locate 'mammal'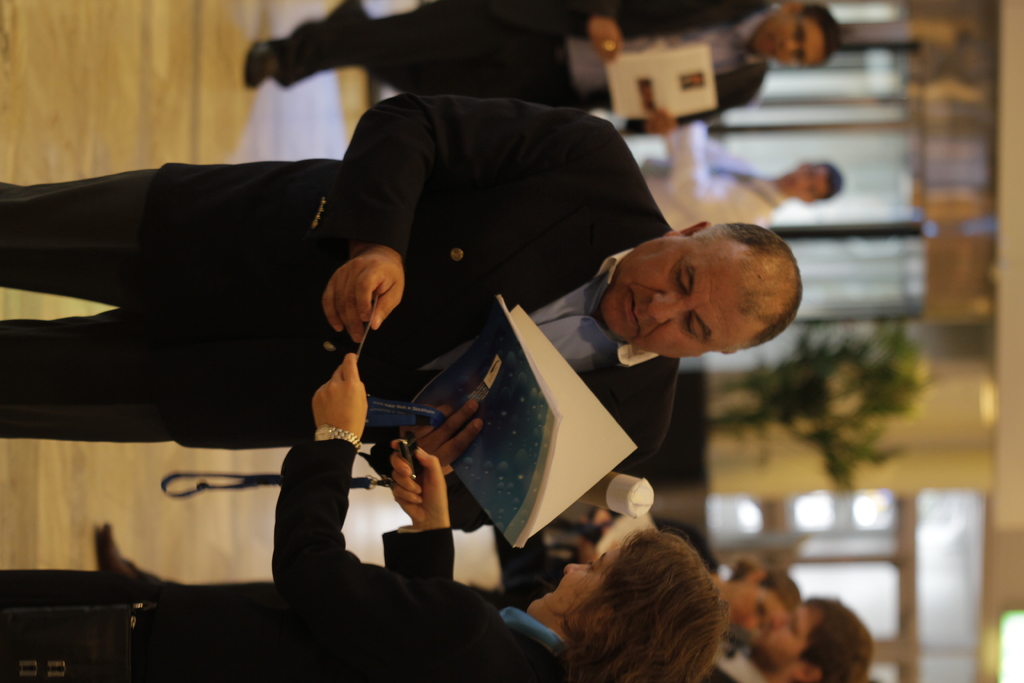
{"x1": 245, "y1": 0, "x2": 846, "y2": 134}
